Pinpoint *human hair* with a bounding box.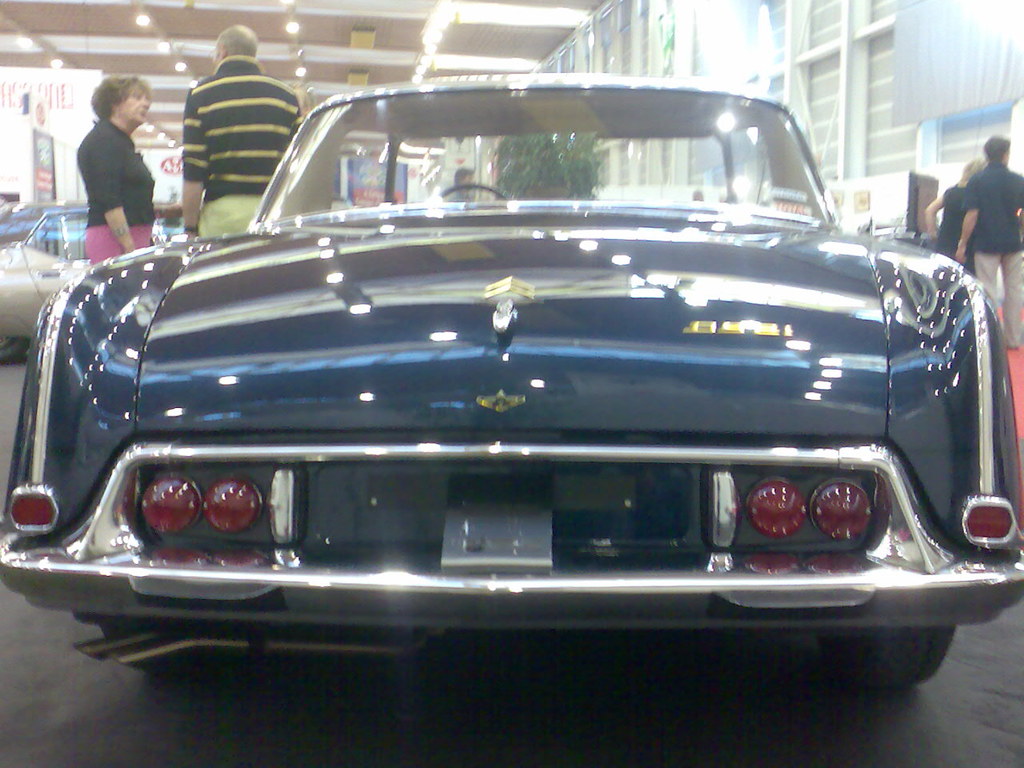
(x1=218, y1=24, x2=258, y2=58).
